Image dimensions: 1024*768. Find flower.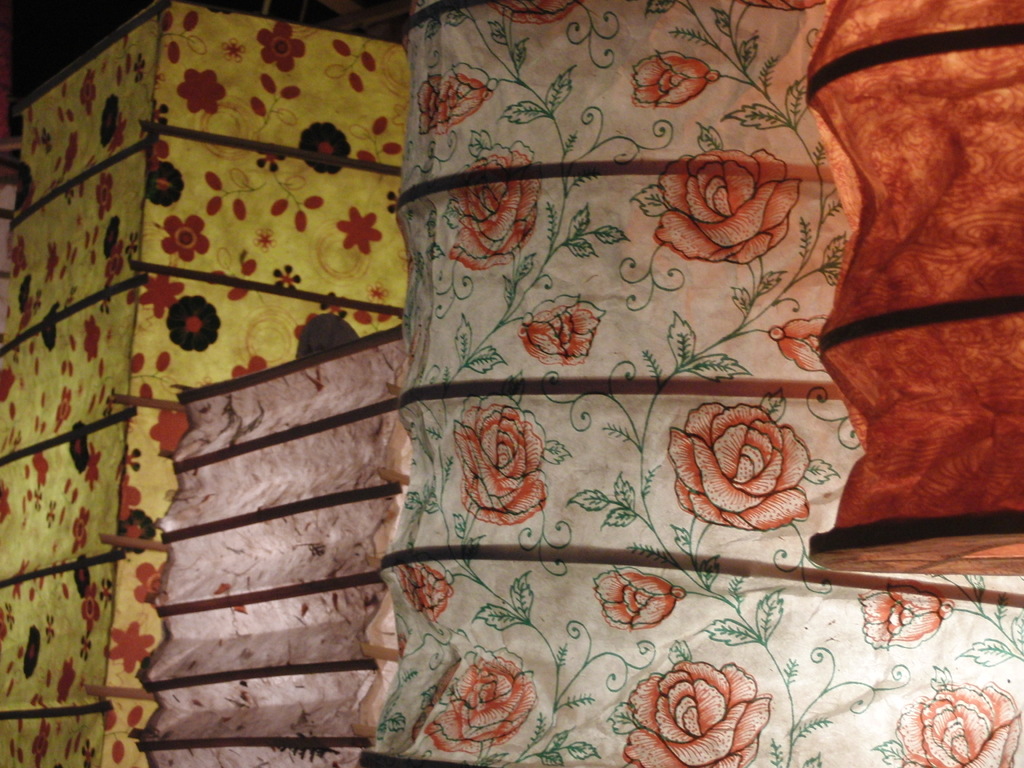
box(423, 658, 537, 753).
